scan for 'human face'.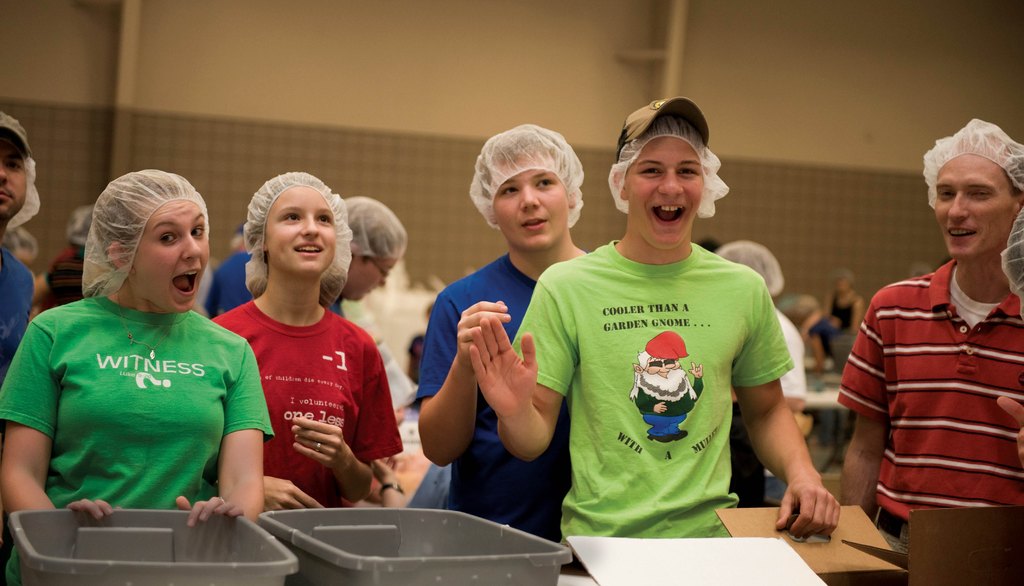
Scan result: {"left": 0, "top": 133, "right": 26, "bottom": 222}.
